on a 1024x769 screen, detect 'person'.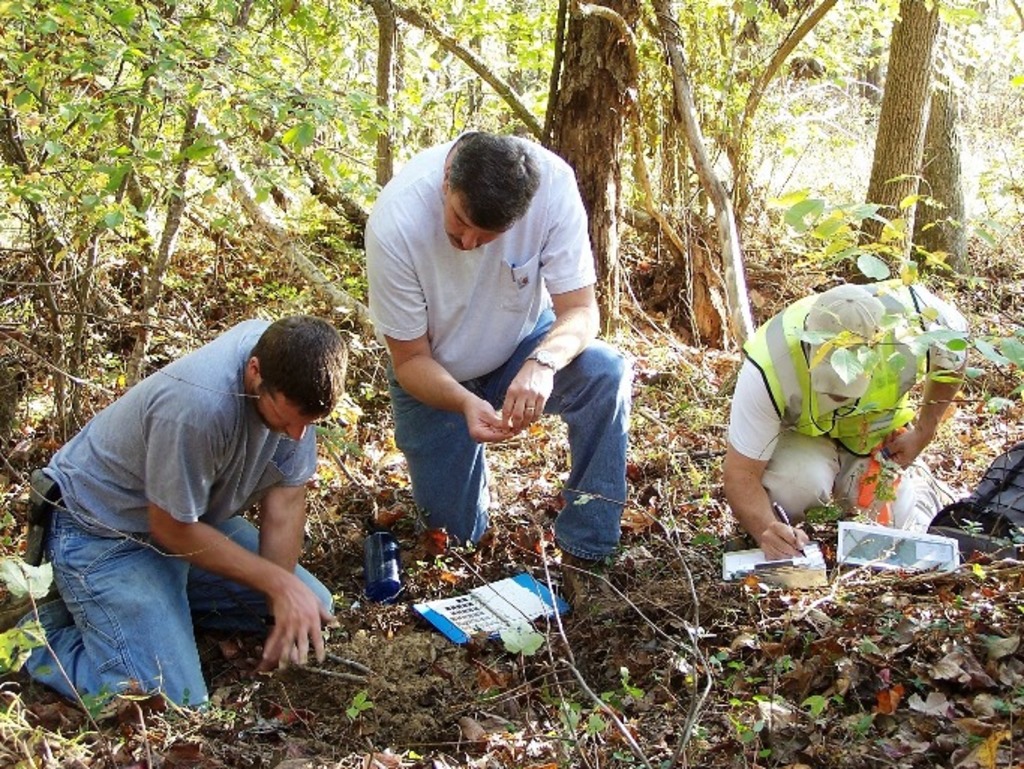
361:108:595:585.
